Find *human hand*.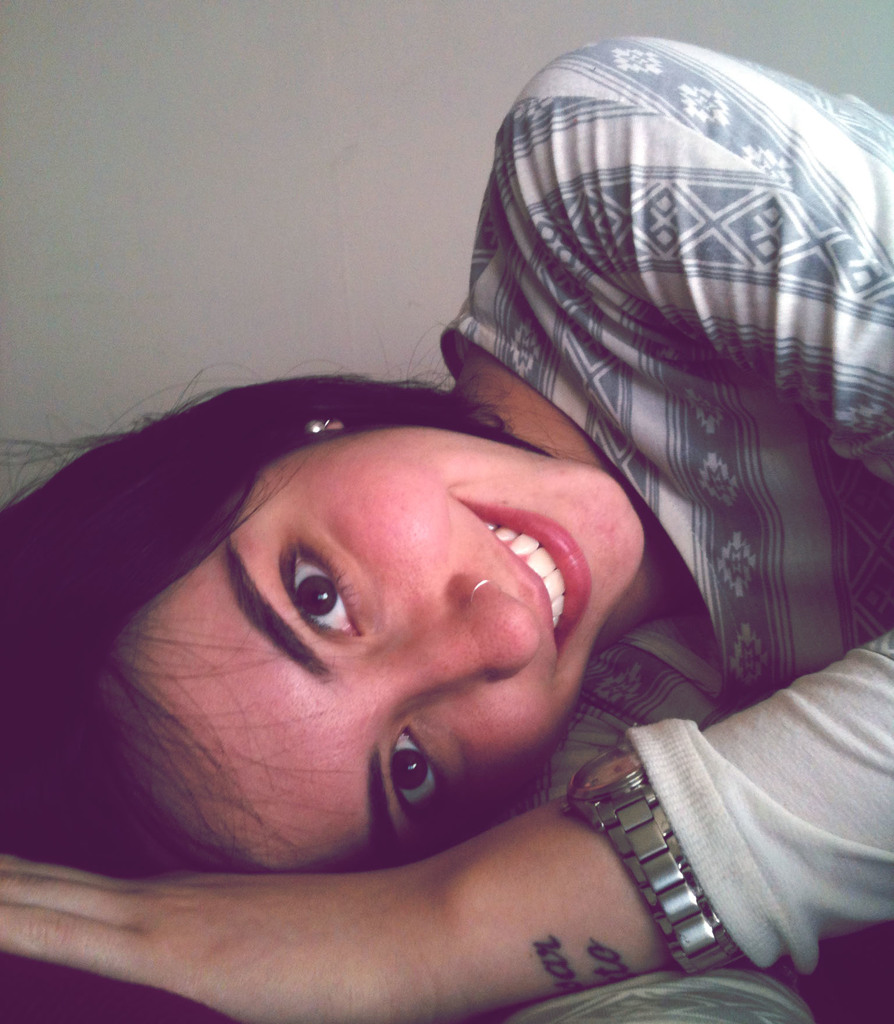
(x1=0, y1=848, x2=451, y2=1023).
